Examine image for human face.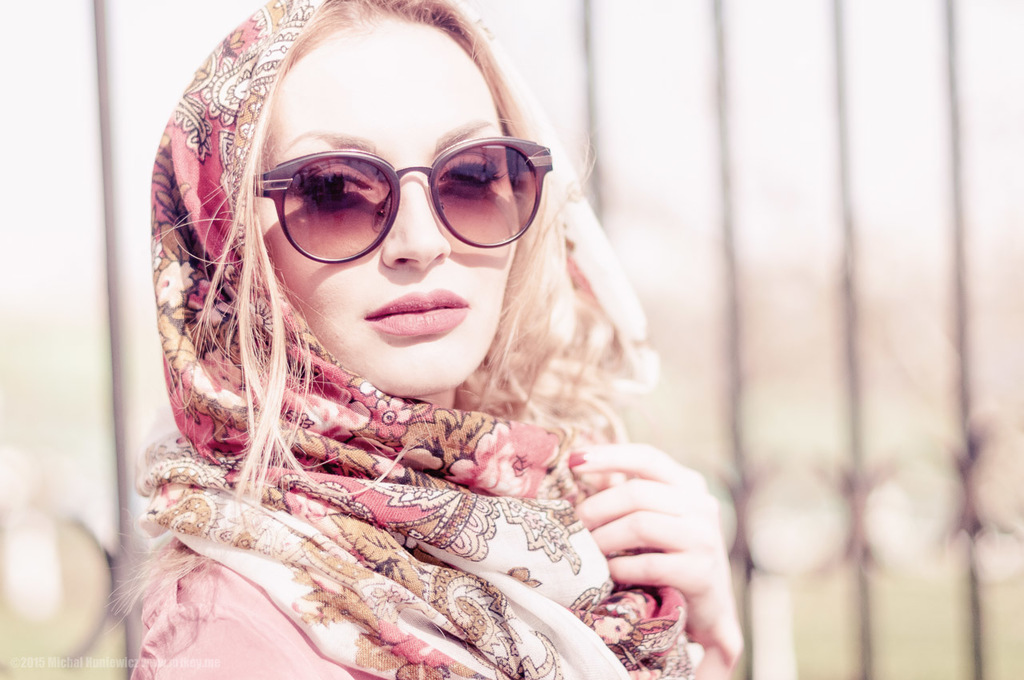
Examination result: {"left": 259, "top": 22, "right": 509, "bottom": 390}.
